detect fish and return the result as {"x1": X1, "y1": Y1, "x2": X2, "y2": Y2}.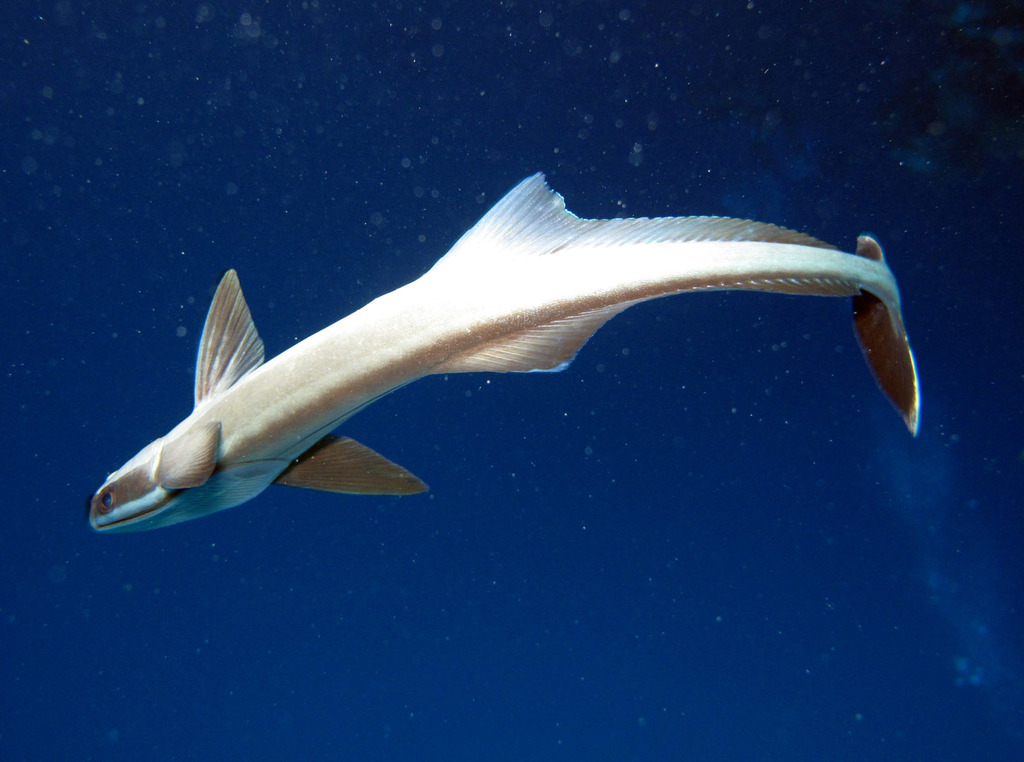
{"x1": 138, "y1": 169, "x2": 946, "y2": 511}.
